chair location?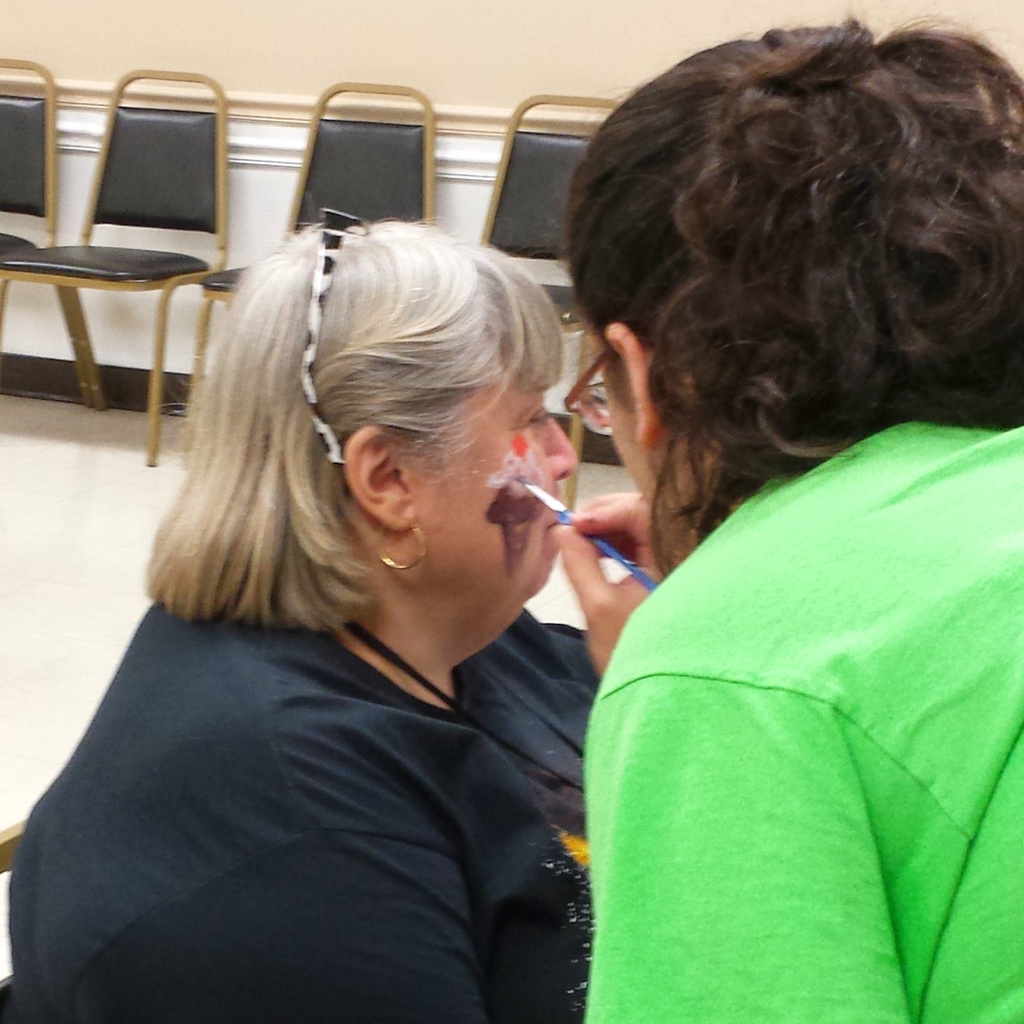
[0,58,88,406]
